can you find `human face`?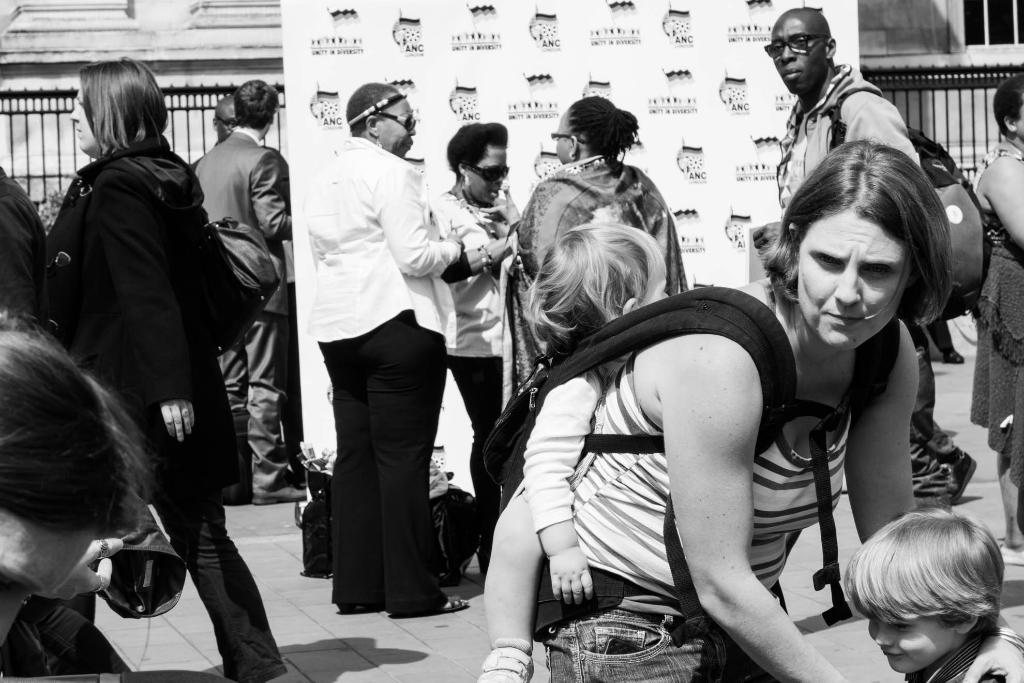
Yes, bounding box: [x1=769, y1=12, x2=828, y2=94].
